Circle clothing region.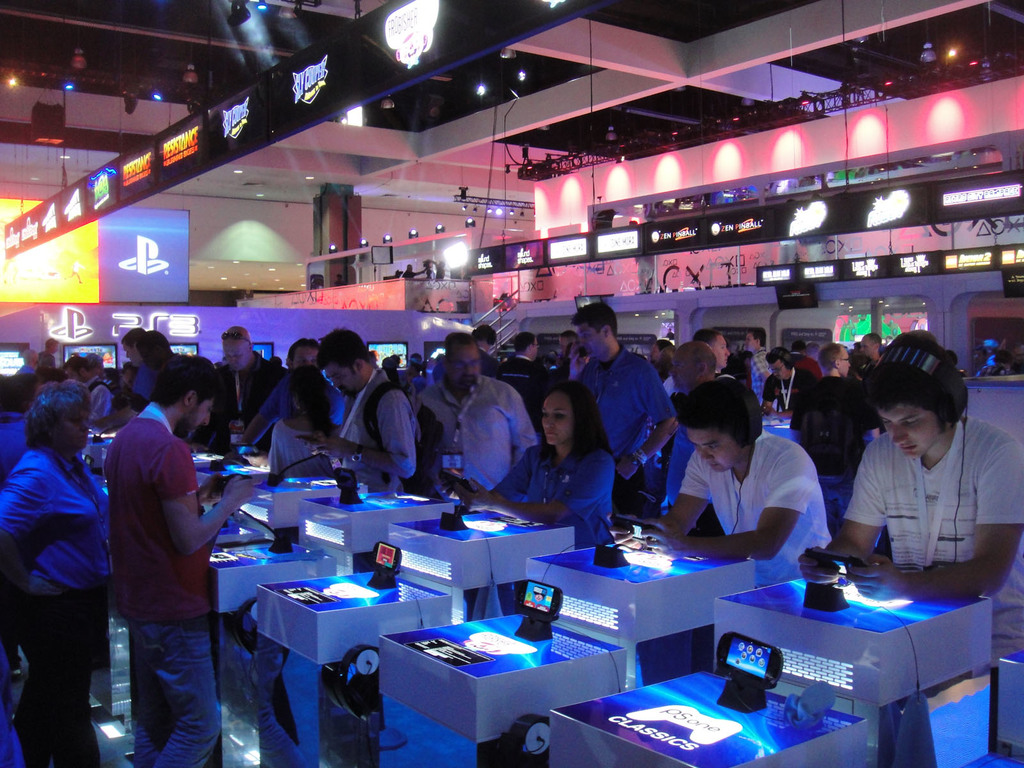
Region: bbox=[679, 440, 831, 585].
